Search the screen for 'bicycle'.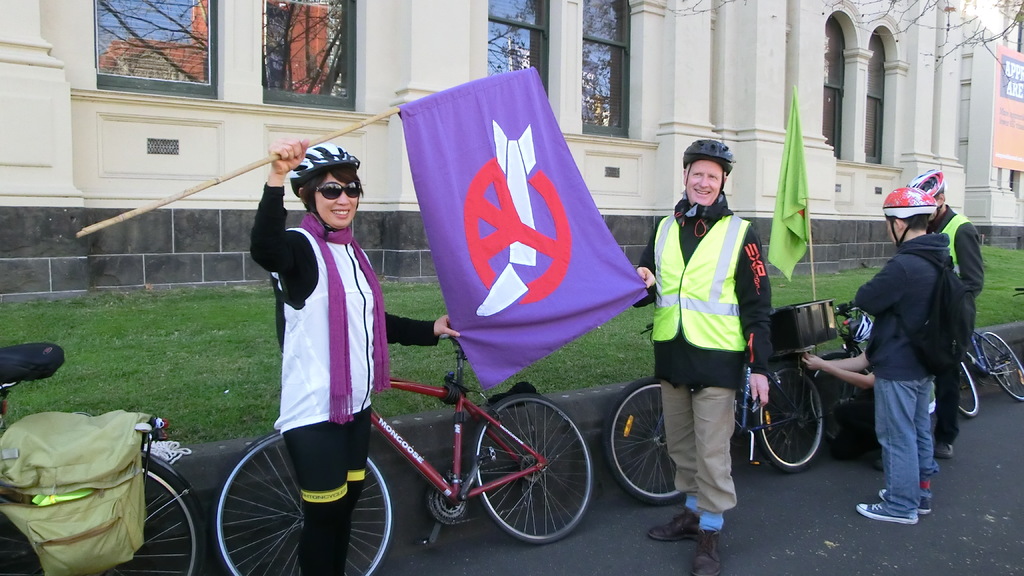
Found at select_region(808, 298, 877, 457).
